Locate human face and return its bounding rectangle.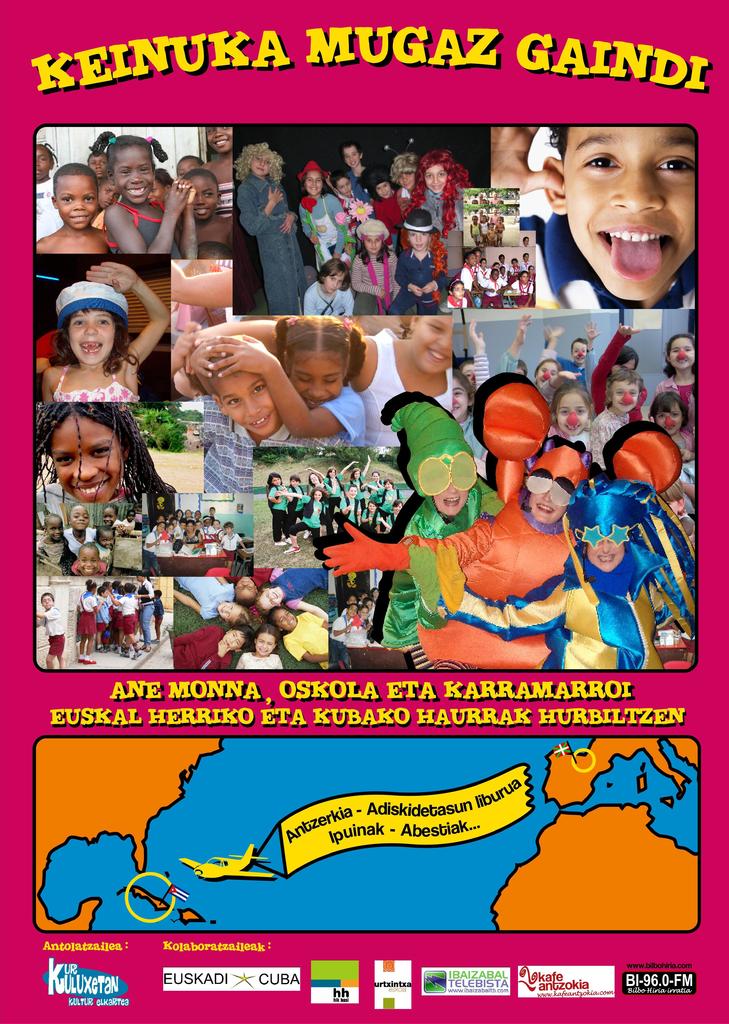
{"x1": 434, "y1": 464, "x2": 467, "y2": 518}.
